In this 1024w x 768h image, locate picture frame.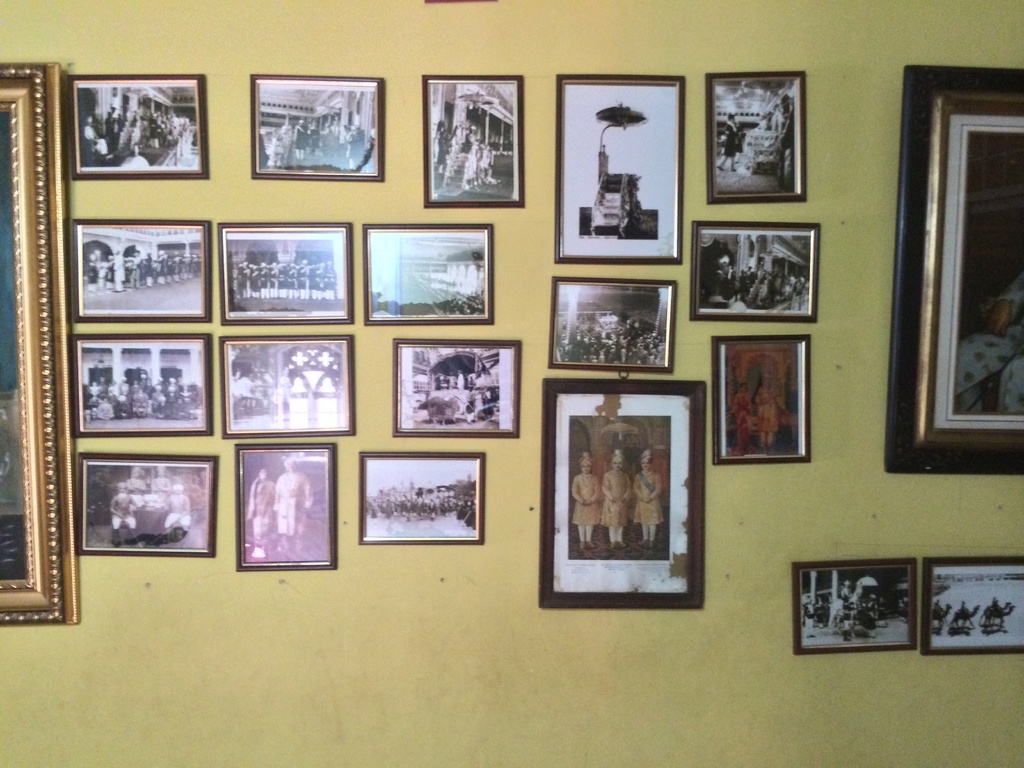
Bounding box: 392, 339, 520, 438.
